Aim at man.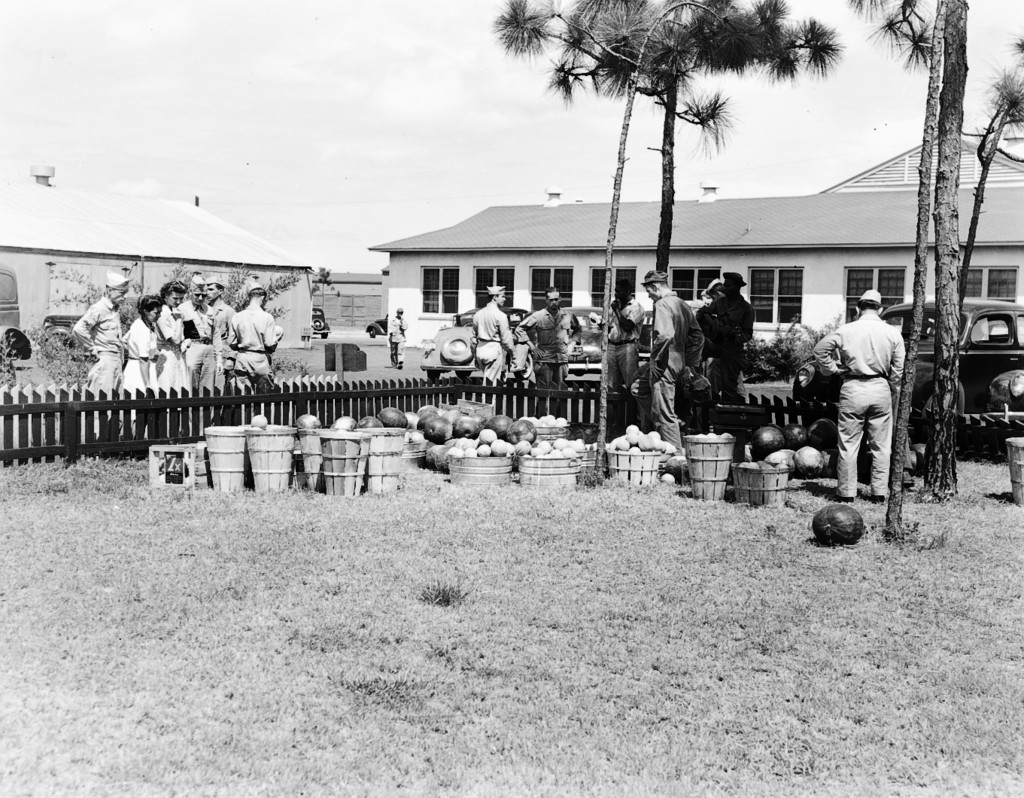
Aimed at l=229, t=280, r=283, b=396.
